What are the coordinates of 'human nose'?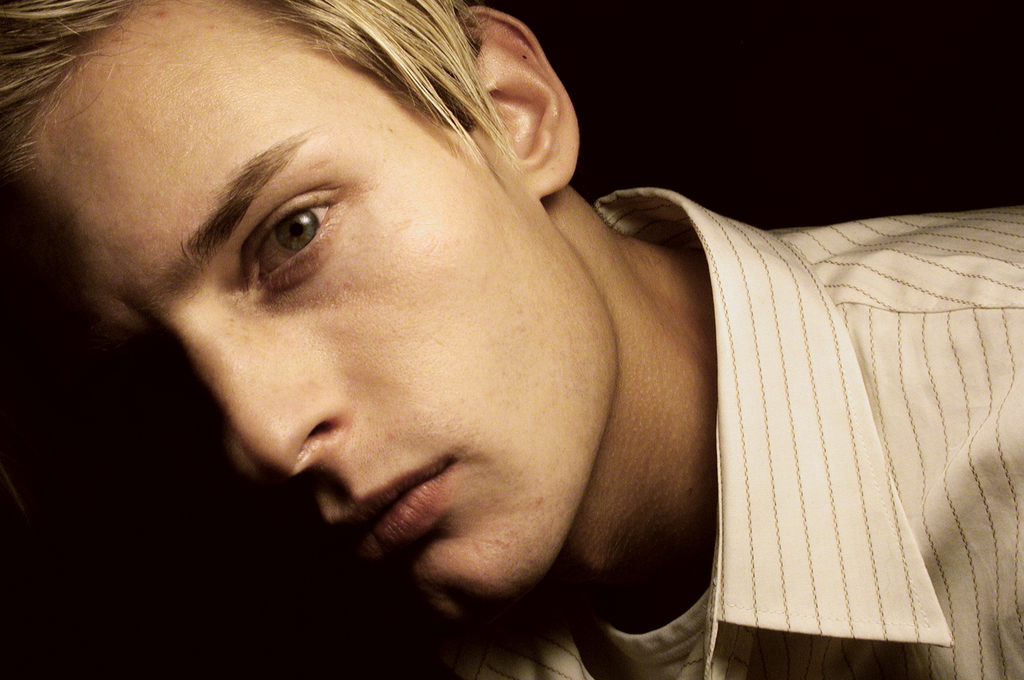
(167,315,356,492).
